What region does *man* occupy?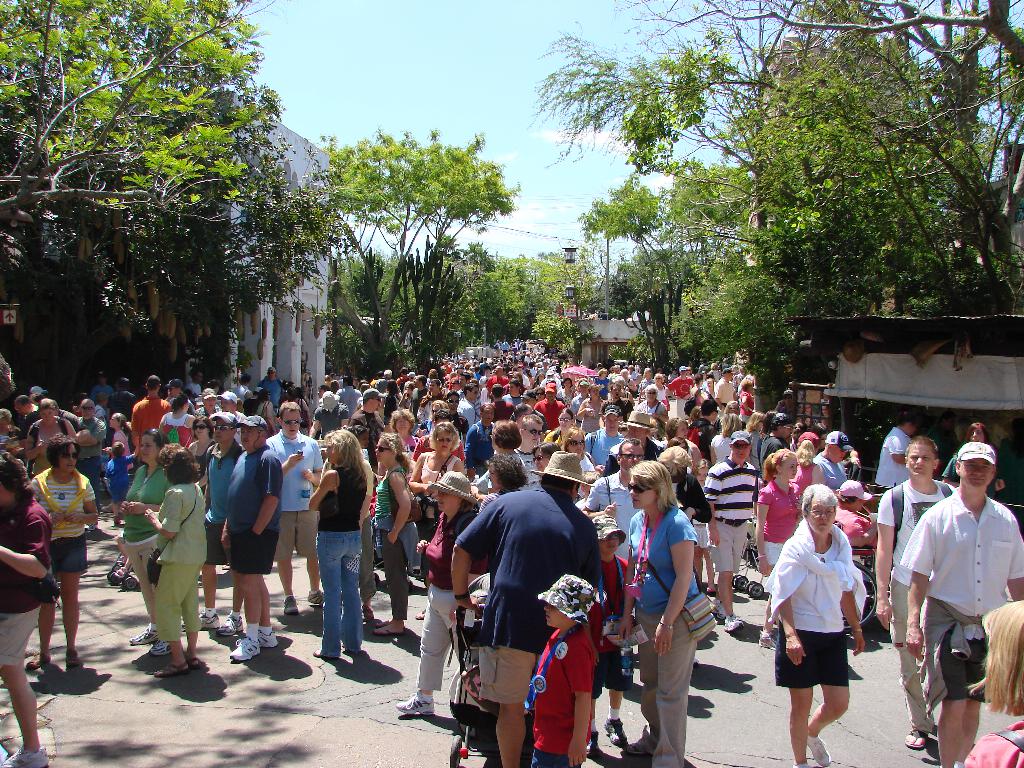
(214,392,237,442).
